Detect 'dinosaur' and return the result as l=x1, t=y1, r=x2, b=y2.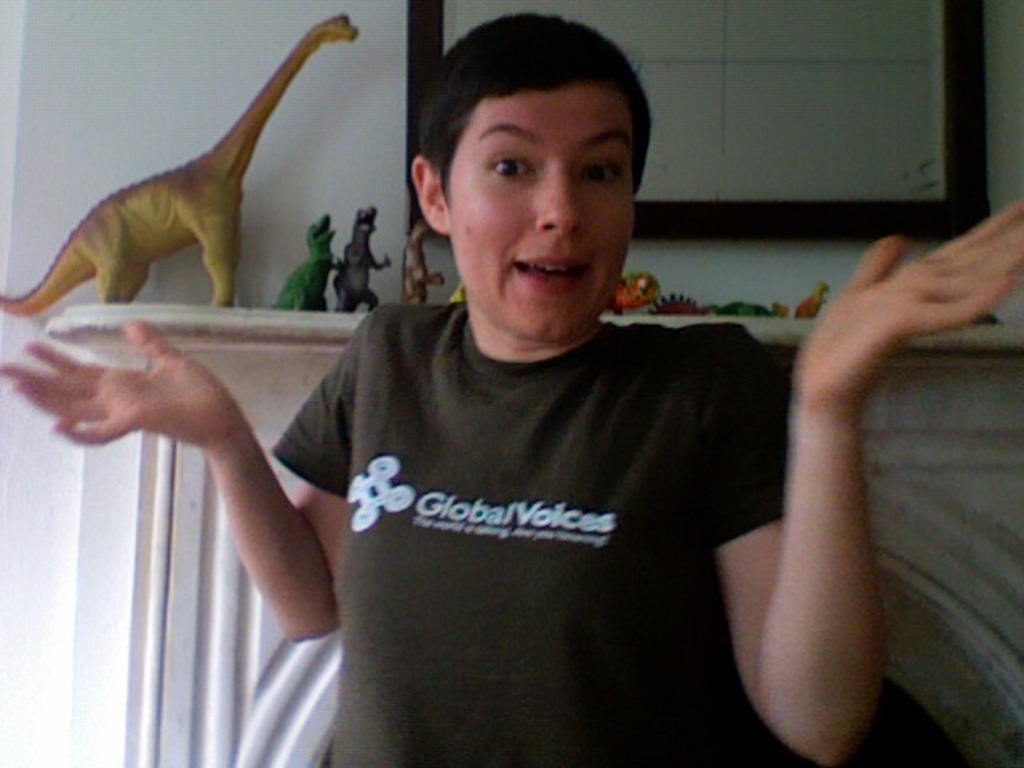
l=398, t=214, r=448, b=310.
